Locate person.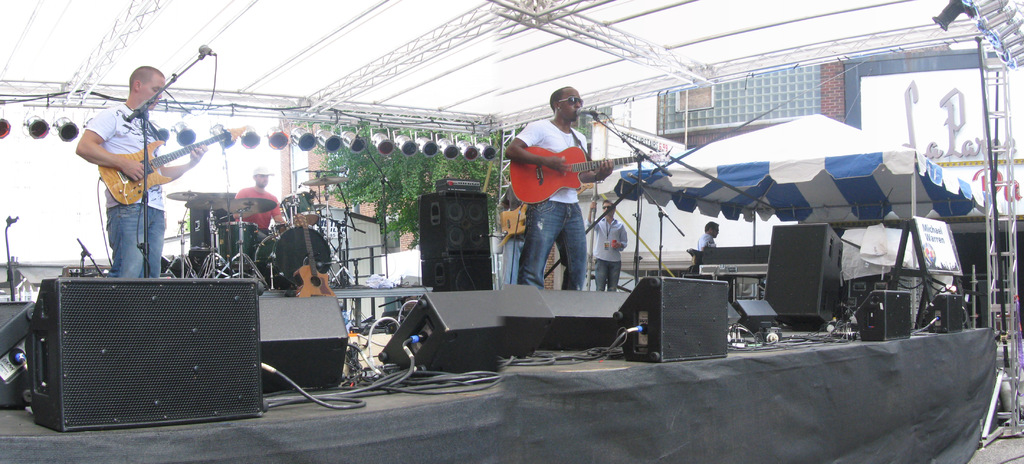
Bounding box: Rect(700, 223, 723, 252).
